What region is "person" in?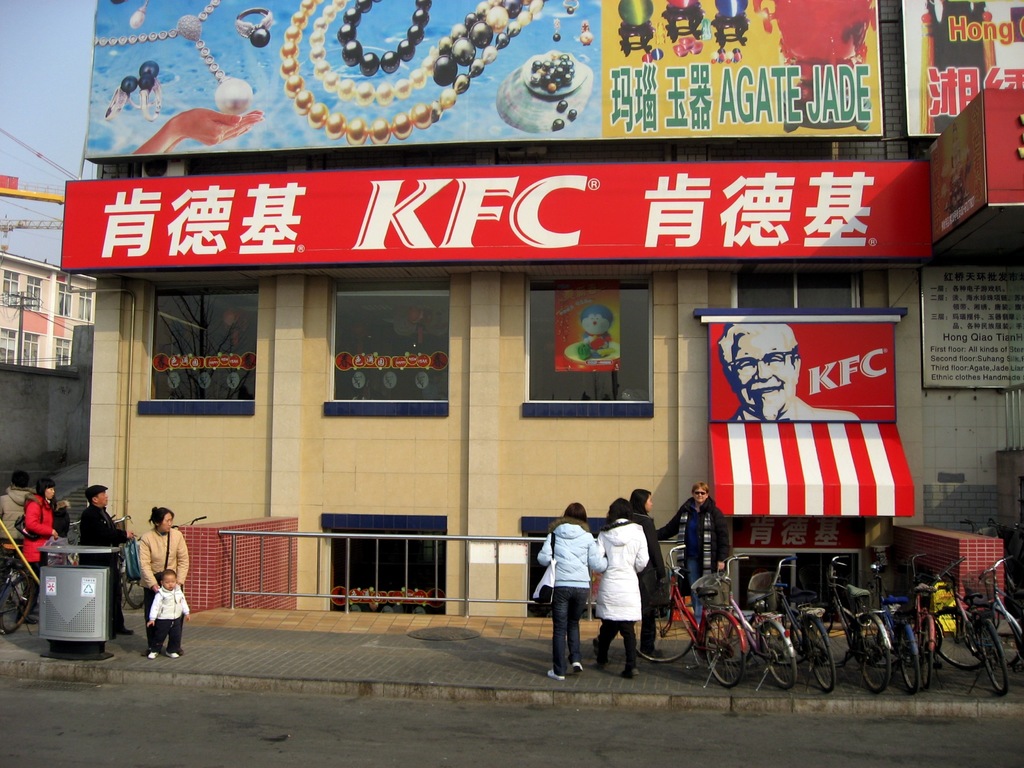
0,465,36,547.
